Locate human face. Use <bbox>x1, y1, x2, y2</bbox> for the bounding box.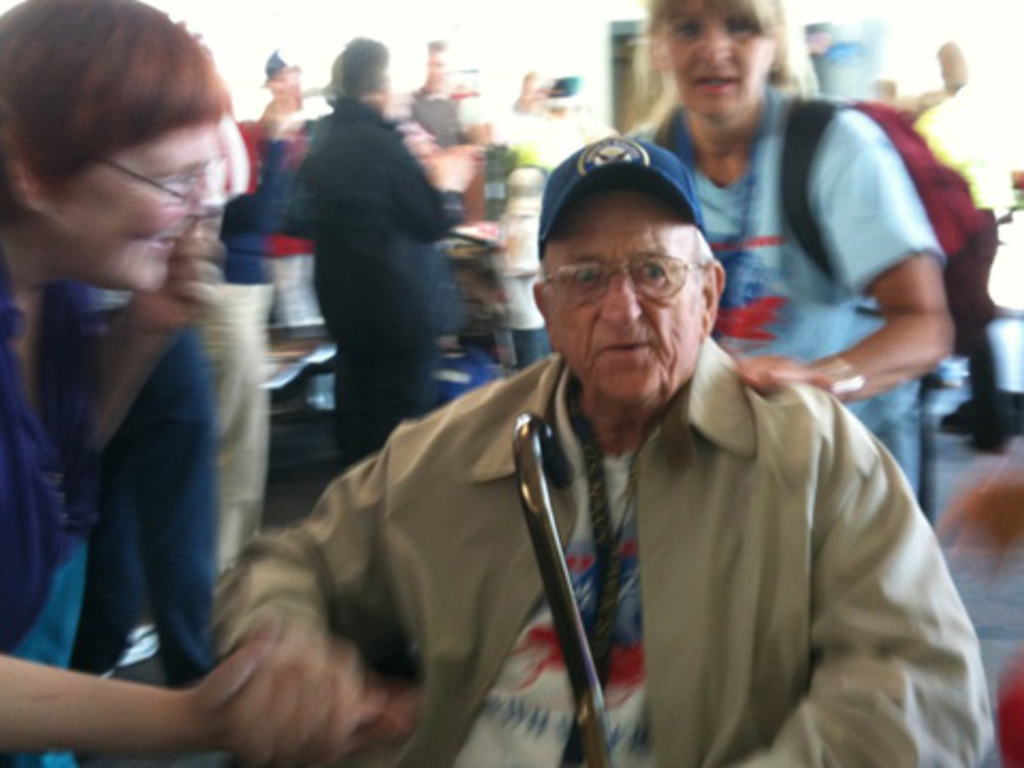
<bbox>429, 53, 446, 87</bbox>.
